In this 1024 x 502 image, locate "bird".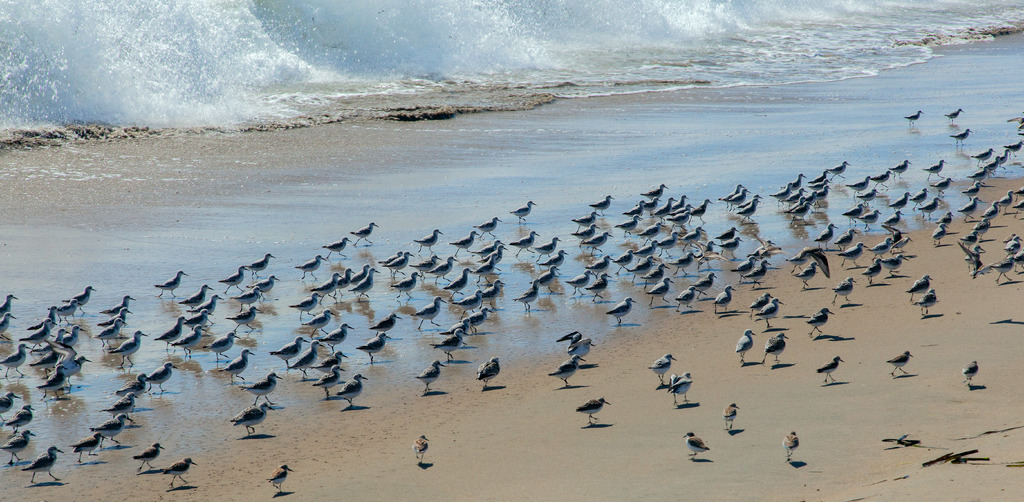
Bounding box: (x1=324, y1=319, x2=351, y2=350).
